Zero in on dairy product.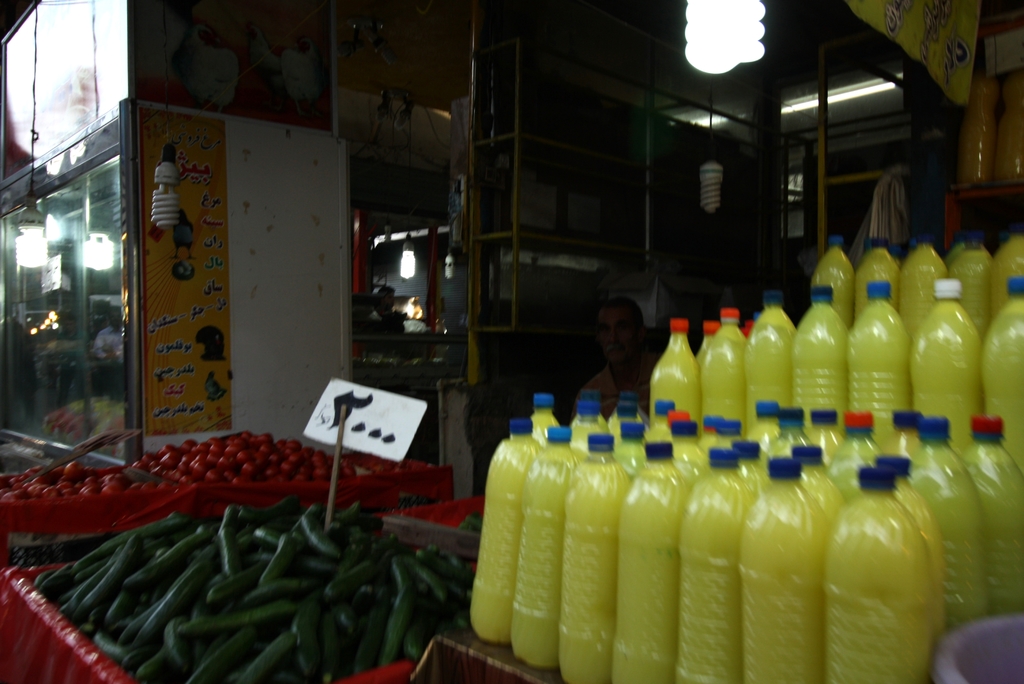
Zeroed in: <region>860, 252, 899, 322</region>.
